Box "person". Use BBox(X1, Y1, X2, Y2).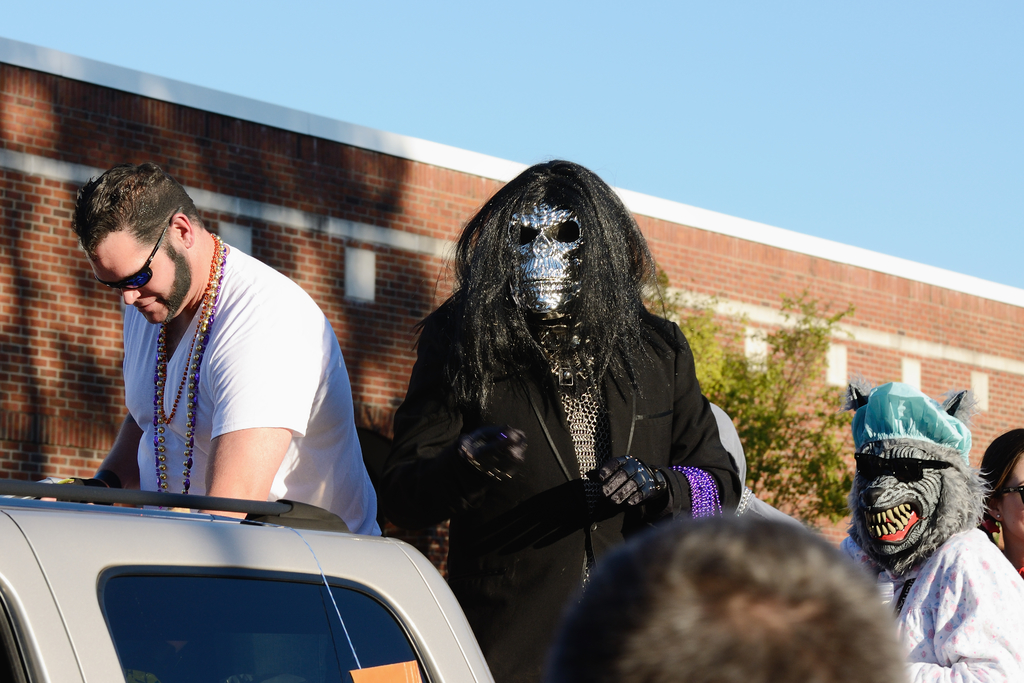
BBox(973, 419, 1023, 575).
